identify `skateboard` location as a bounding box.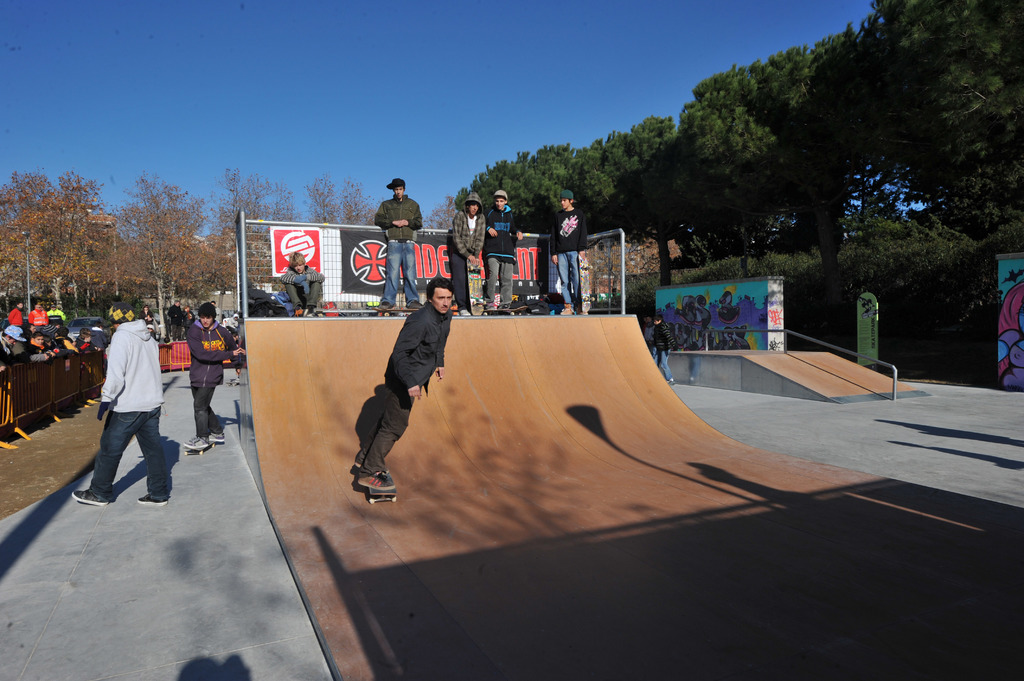
[x1=474, y1=294, x2=530, y2=322].
